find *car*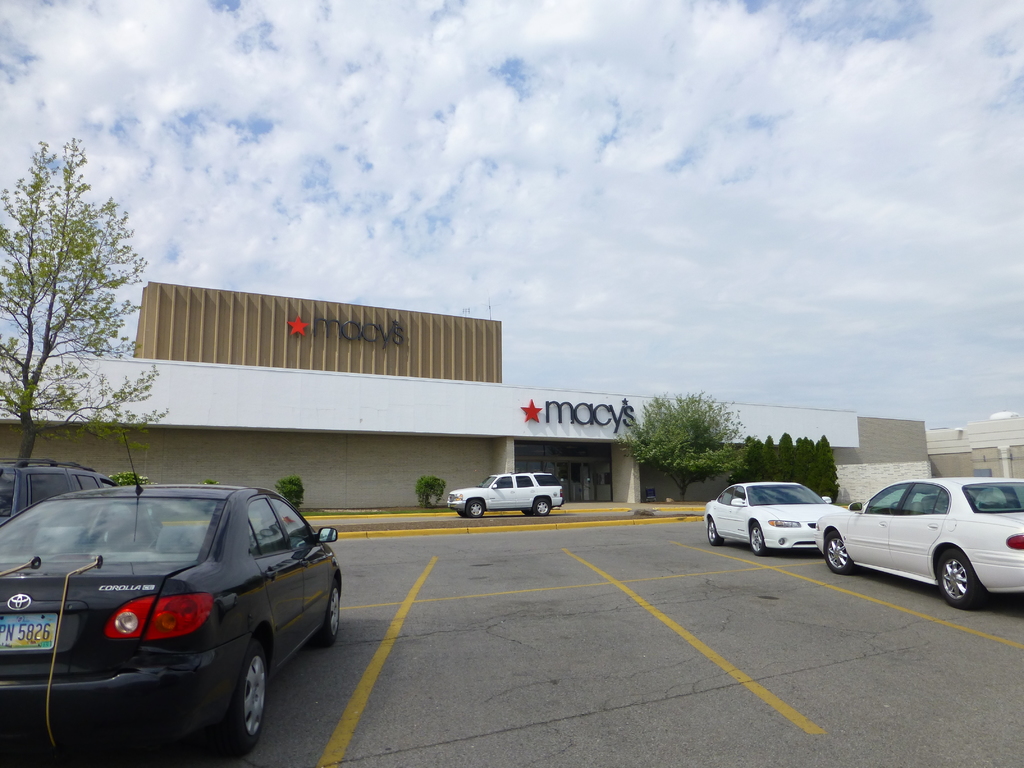
(1, 442, 341, 767)
